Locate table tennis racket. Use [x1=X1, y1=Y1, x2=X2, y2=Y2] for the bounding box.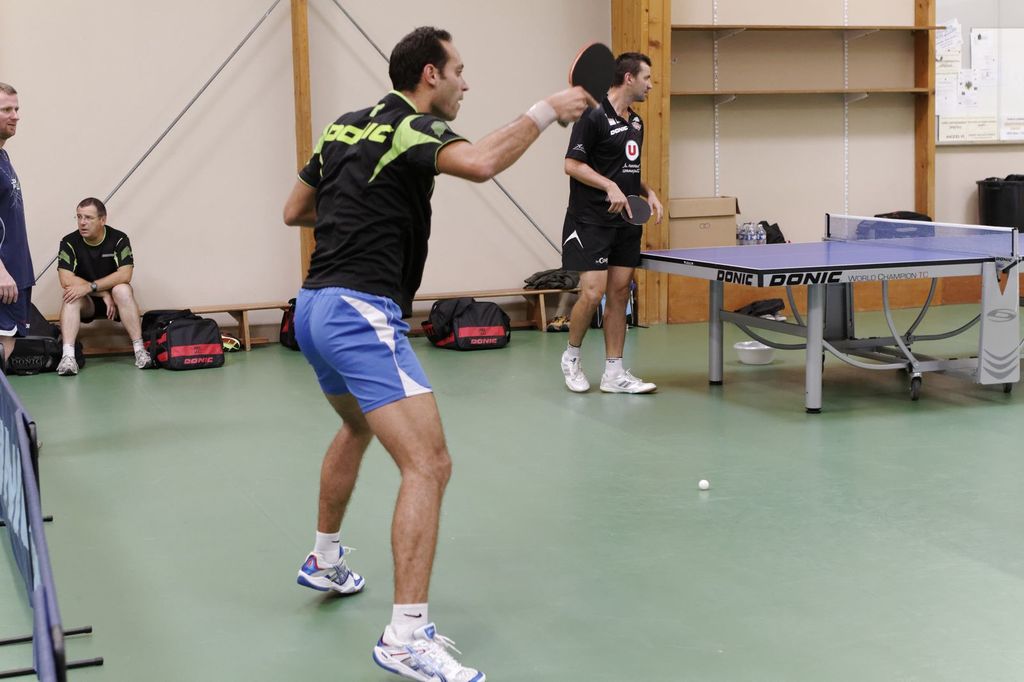
[x1=605, y1=193, x2=652, y2=228].
